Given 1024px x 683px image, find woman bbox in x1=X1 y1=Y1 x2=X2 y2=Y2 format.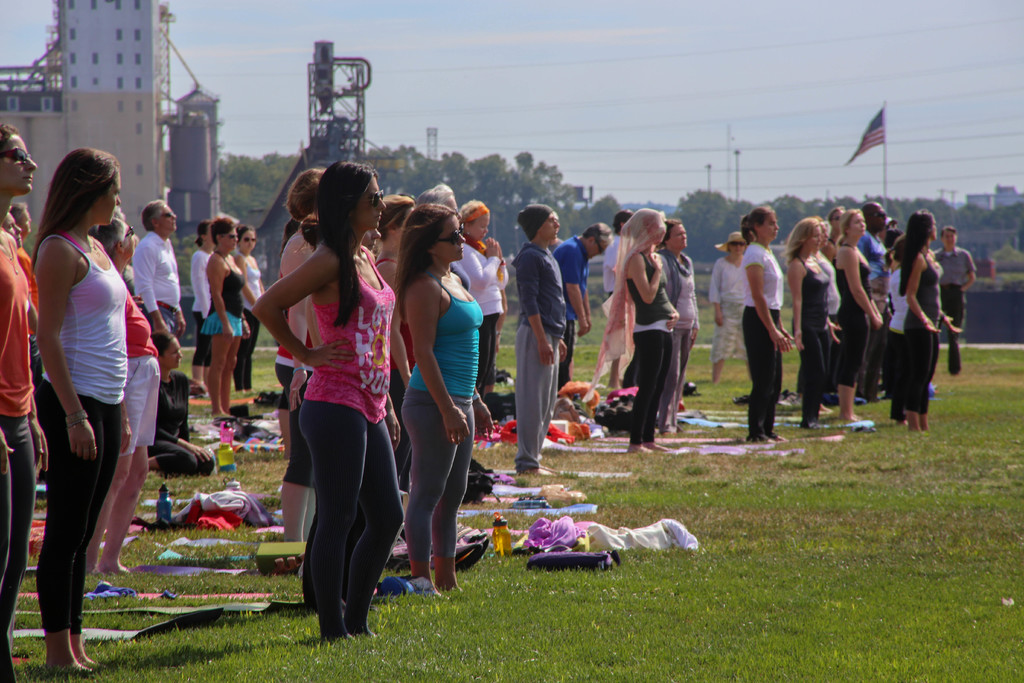
x1=737 y1=204 x2=796 y2=451.
